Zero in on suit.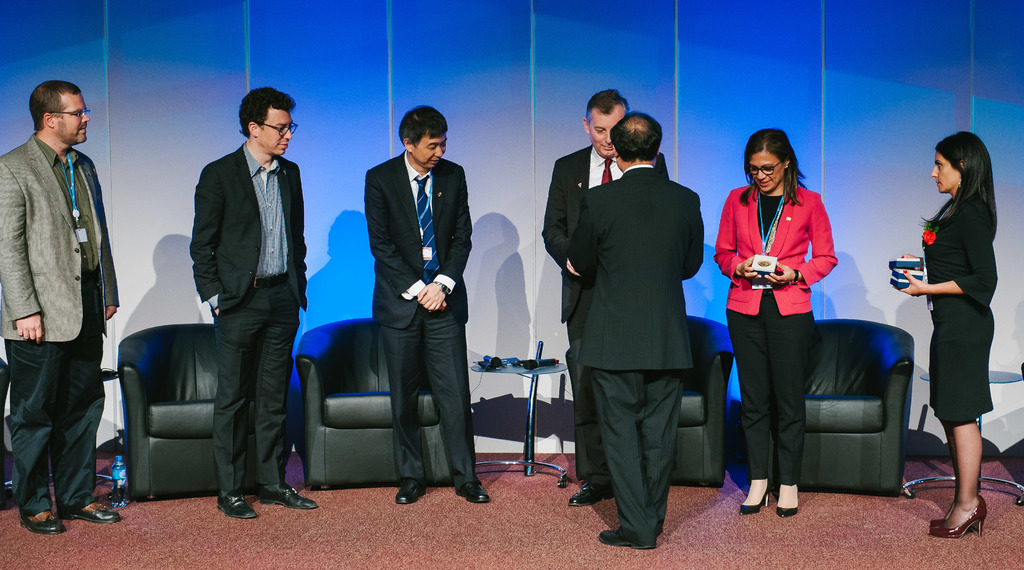
Zeroed in: bbox(333, 101, 472, 492).
